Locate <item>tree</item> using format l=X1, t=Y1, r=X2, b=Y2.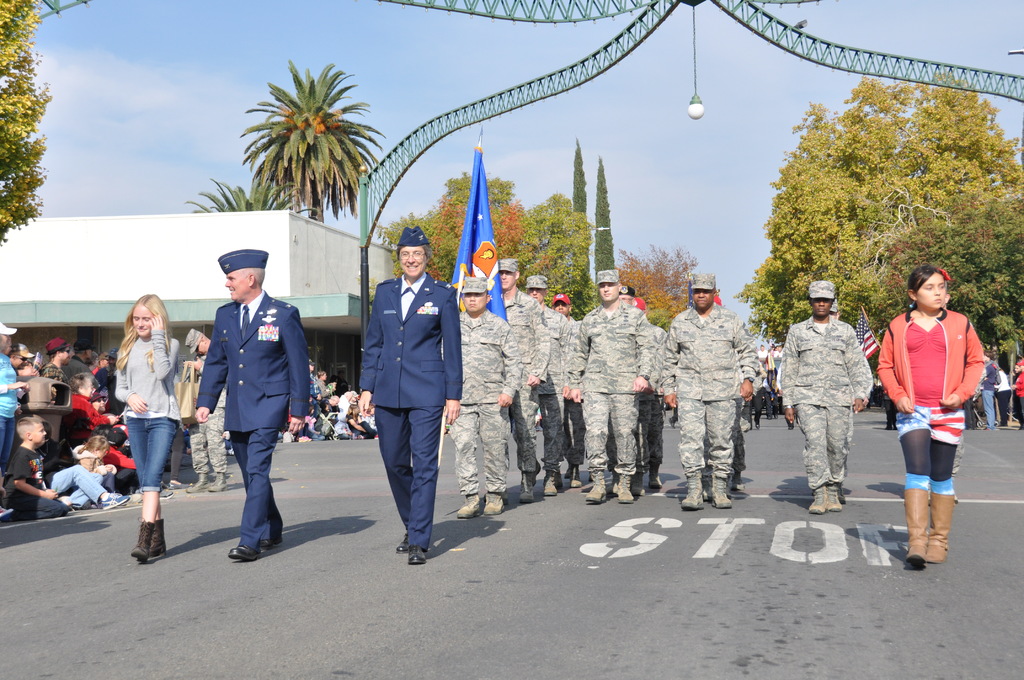
l=180, t=177, r=319, b=213.
